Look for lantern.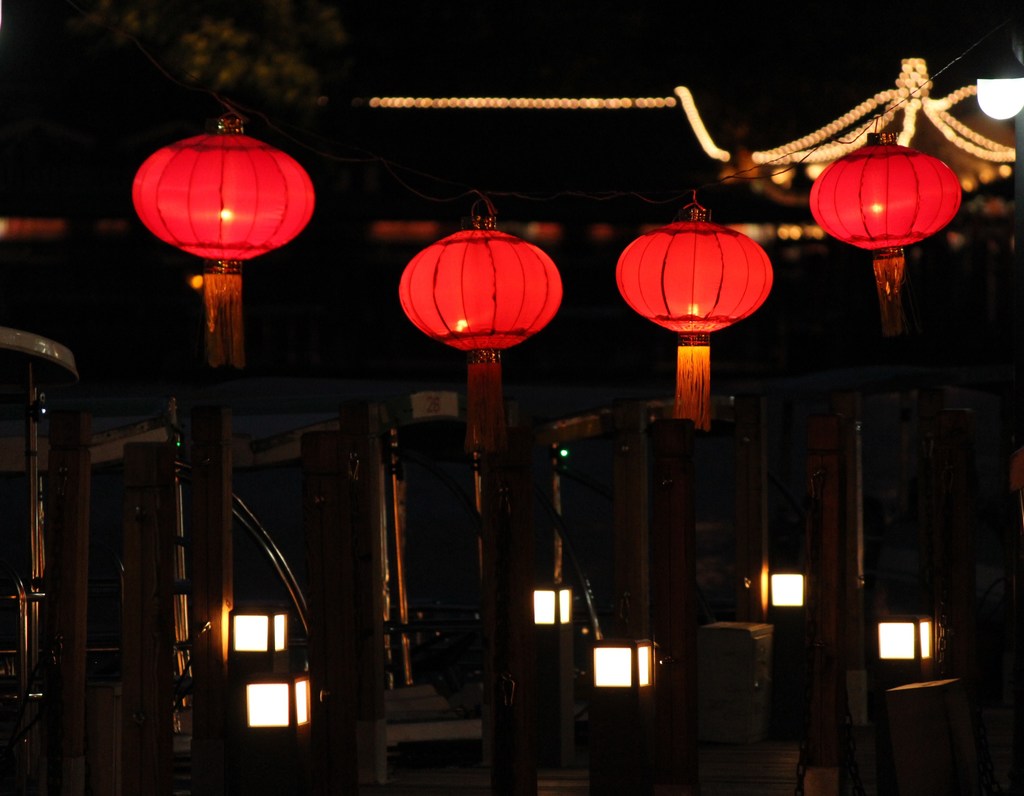
Found: Rect(613, 201, 776, 428).
